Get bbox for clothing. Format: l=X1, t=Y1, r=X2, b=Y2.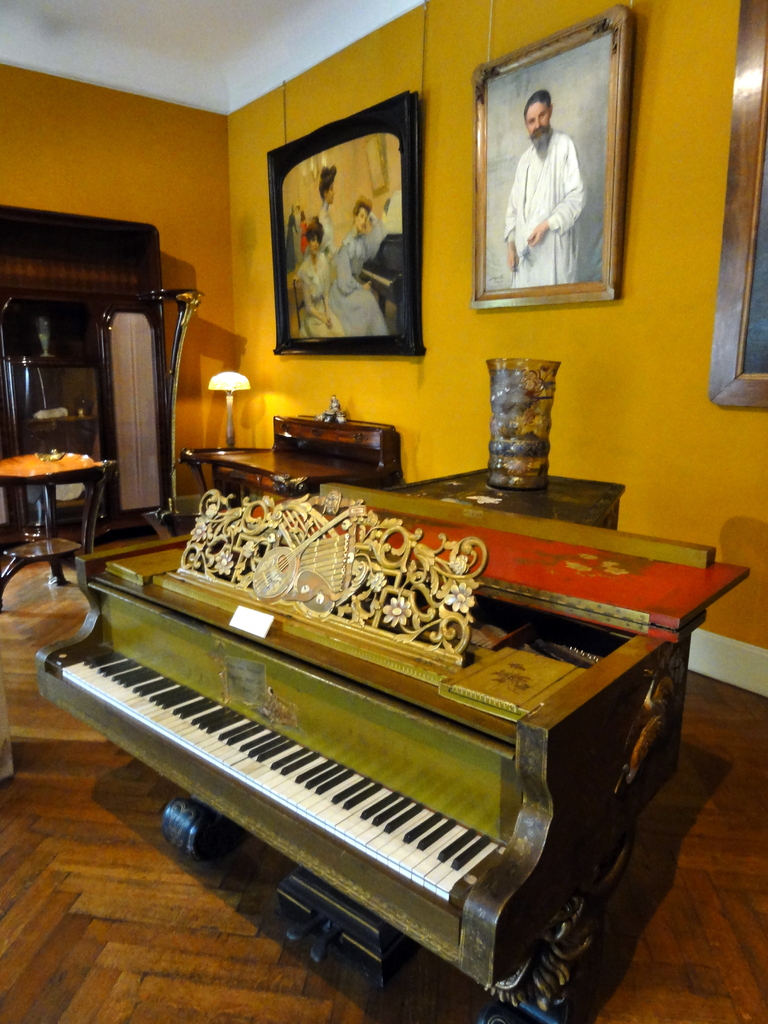
l=278, t=253, r=350, b=335.
